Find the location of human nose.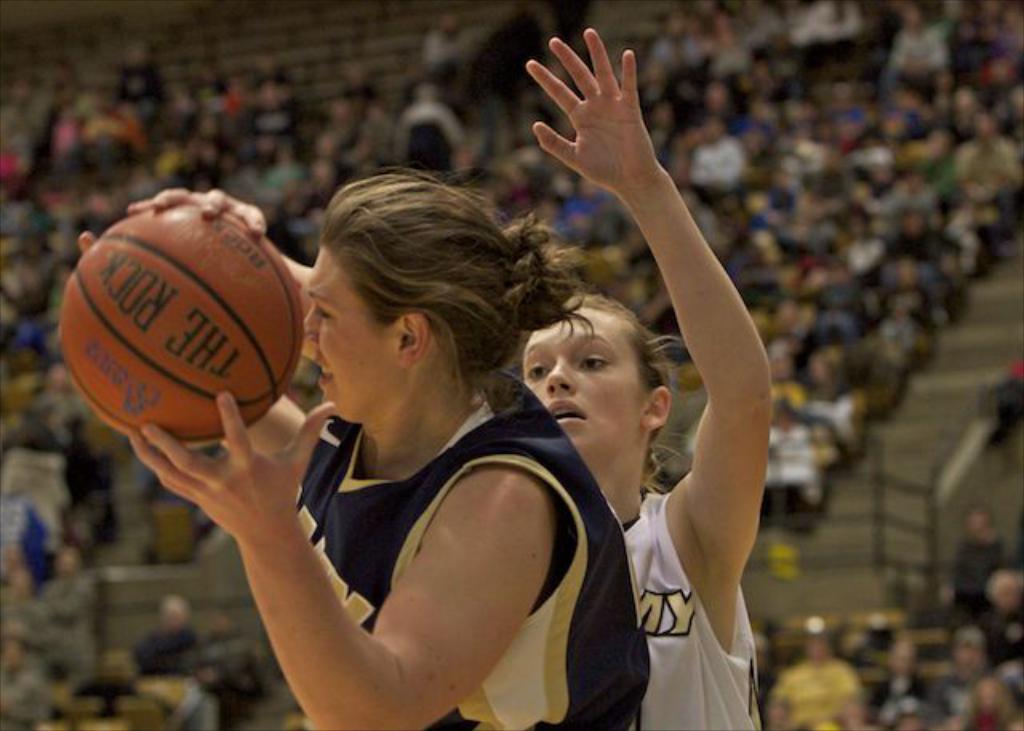
Location: {"x1": 298, "y1": 306, "x2": 318, "y2": 342}.
